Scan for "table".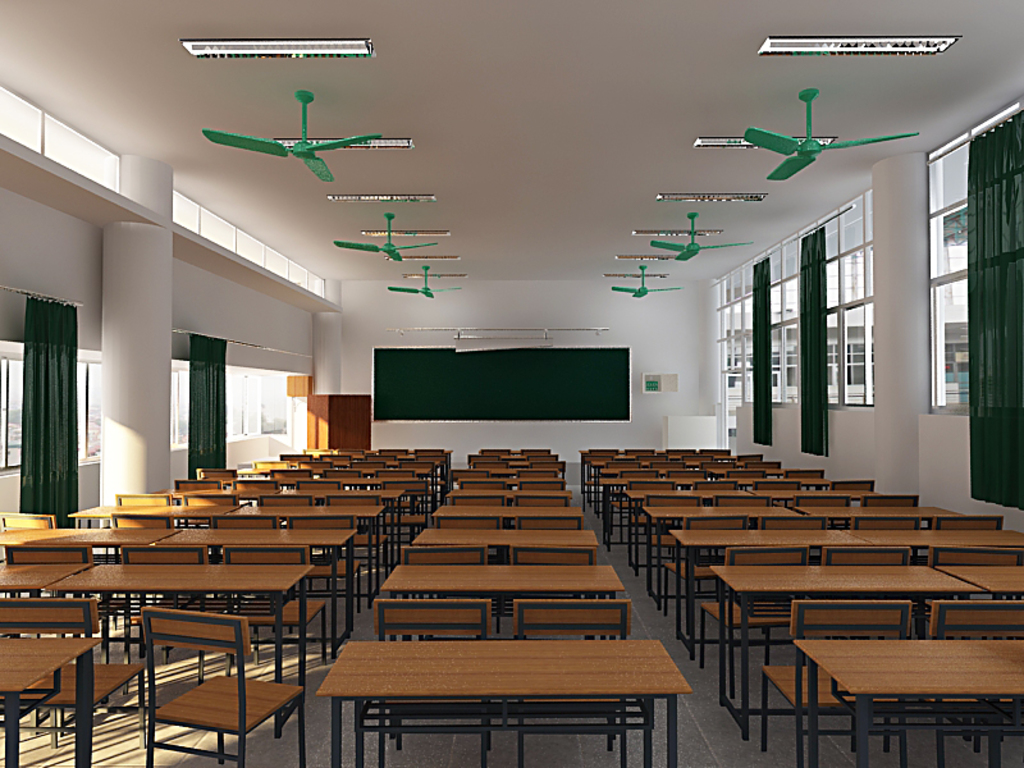
Scan result: [x1=938, y1=566, x2=1023, y2=603].
